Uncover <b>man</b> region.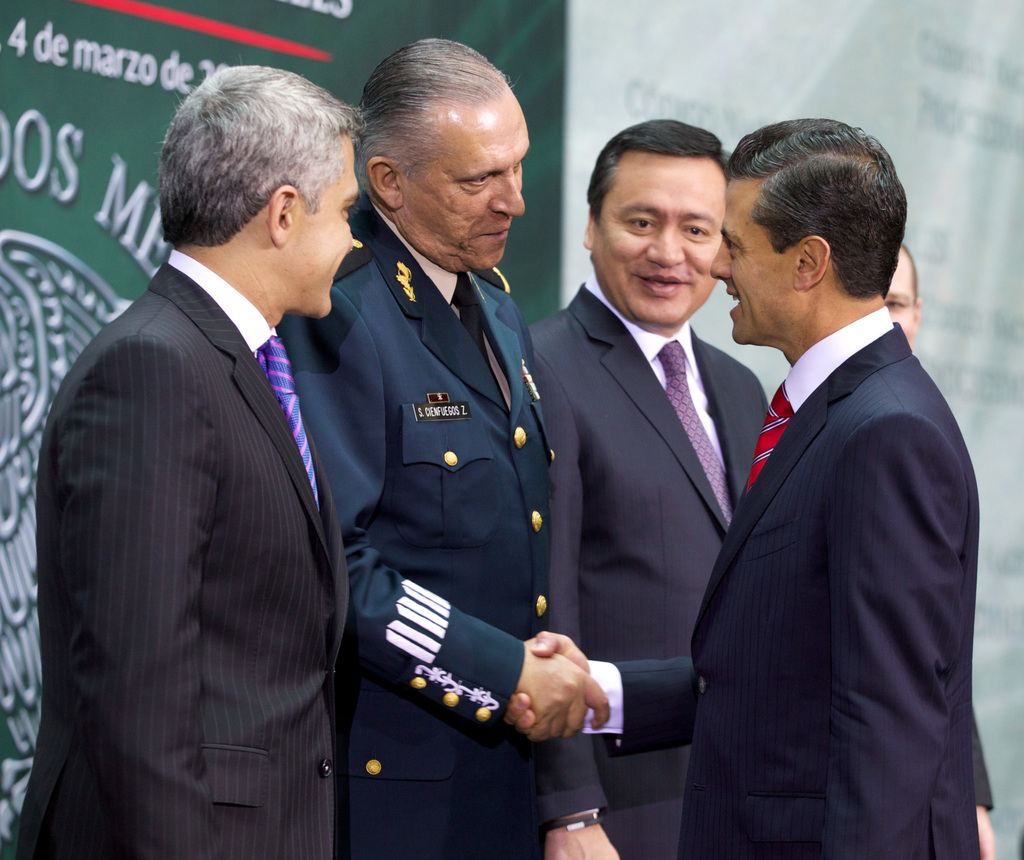
Uncovered: 40,52,392,859.
